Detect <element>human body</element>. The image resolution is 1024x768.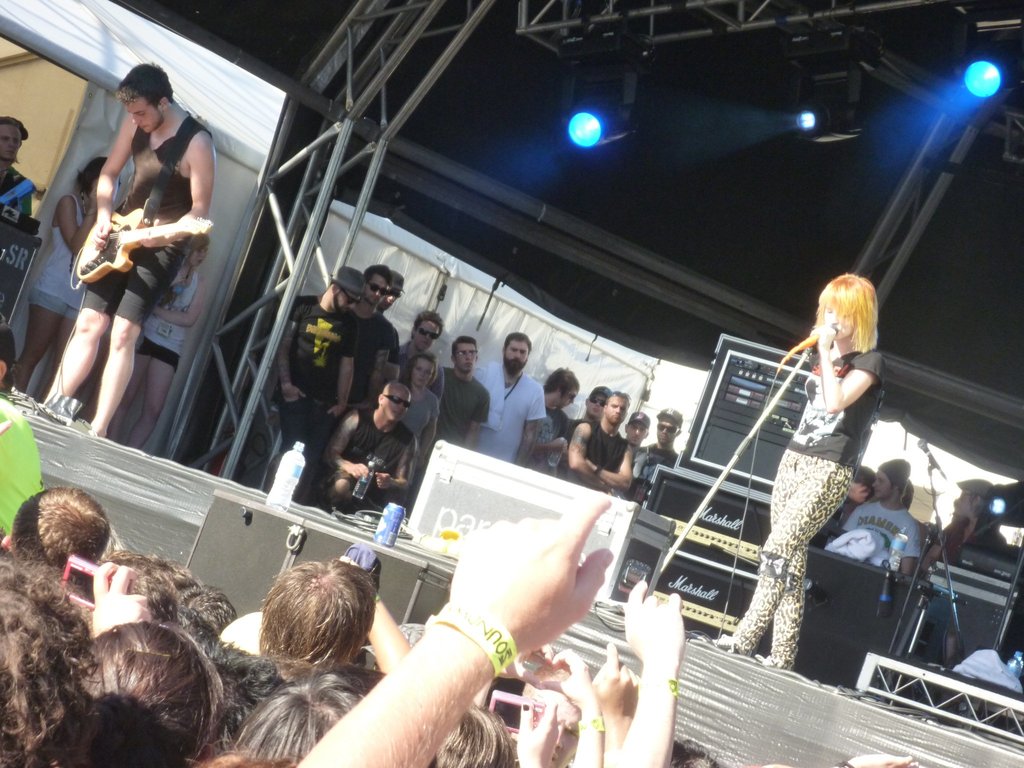
(344,266,386,429).
